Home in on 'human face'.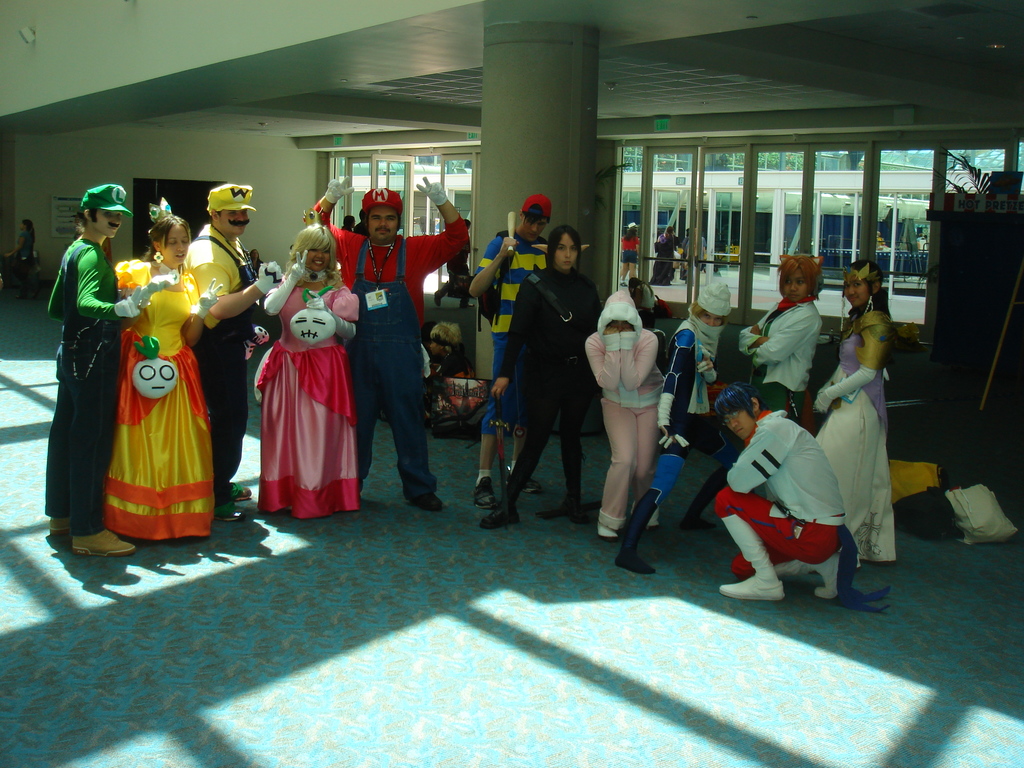
Homed in at x1=603 y1=319 x2=634 y2=329.
